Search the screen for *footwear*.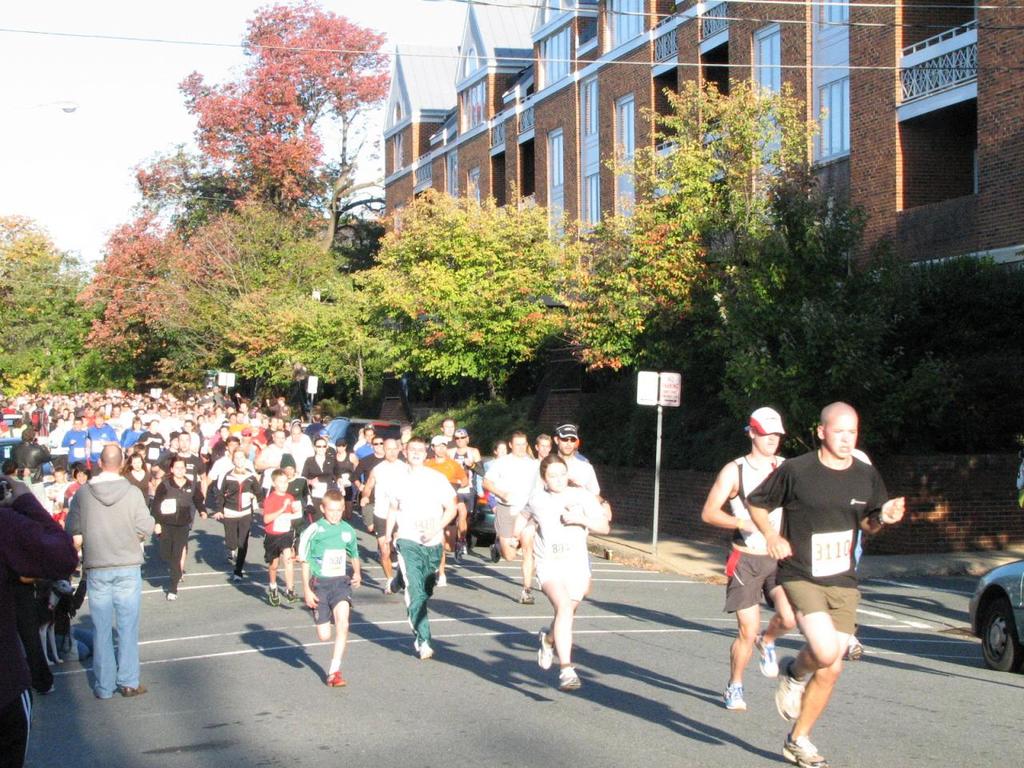
Found at (555, 664, 582, 692).
